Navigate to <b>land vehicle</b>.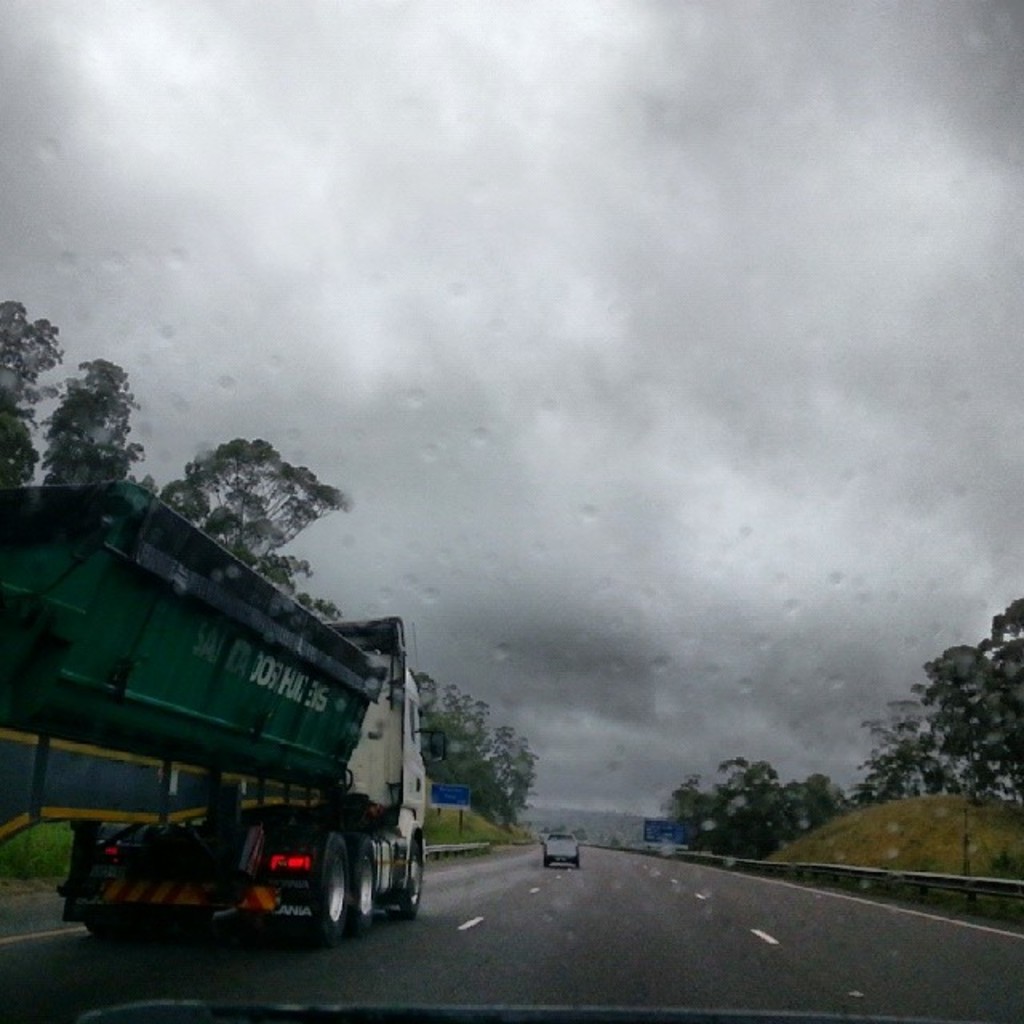
Navigation target: (19, 485, 454, 978).
